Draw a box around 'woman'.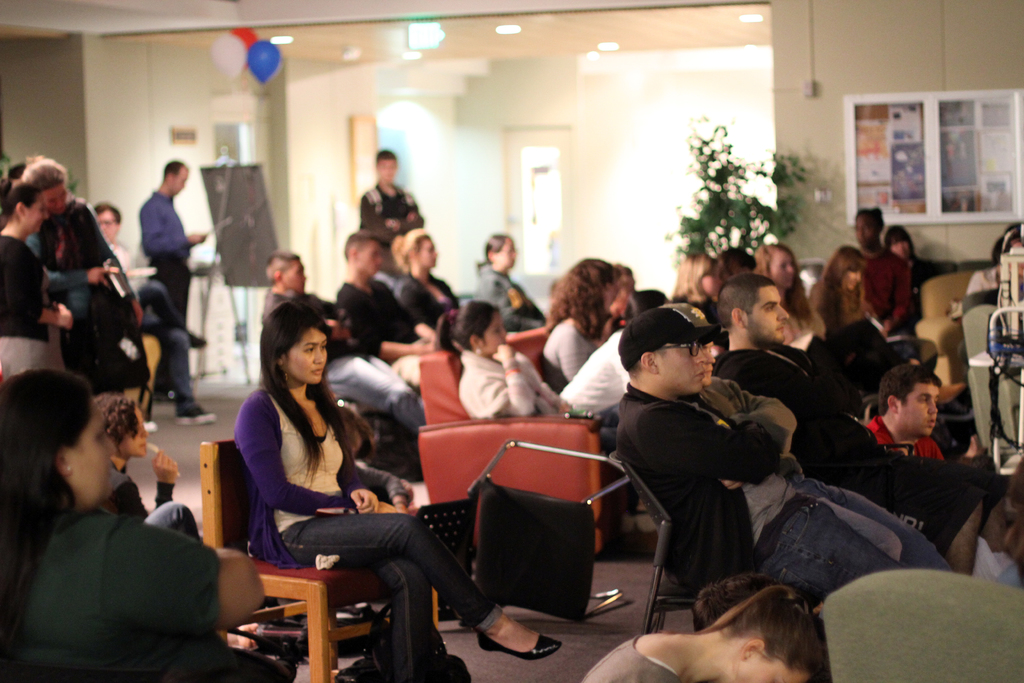
left=674, top=250, right=723, bottom=315.
